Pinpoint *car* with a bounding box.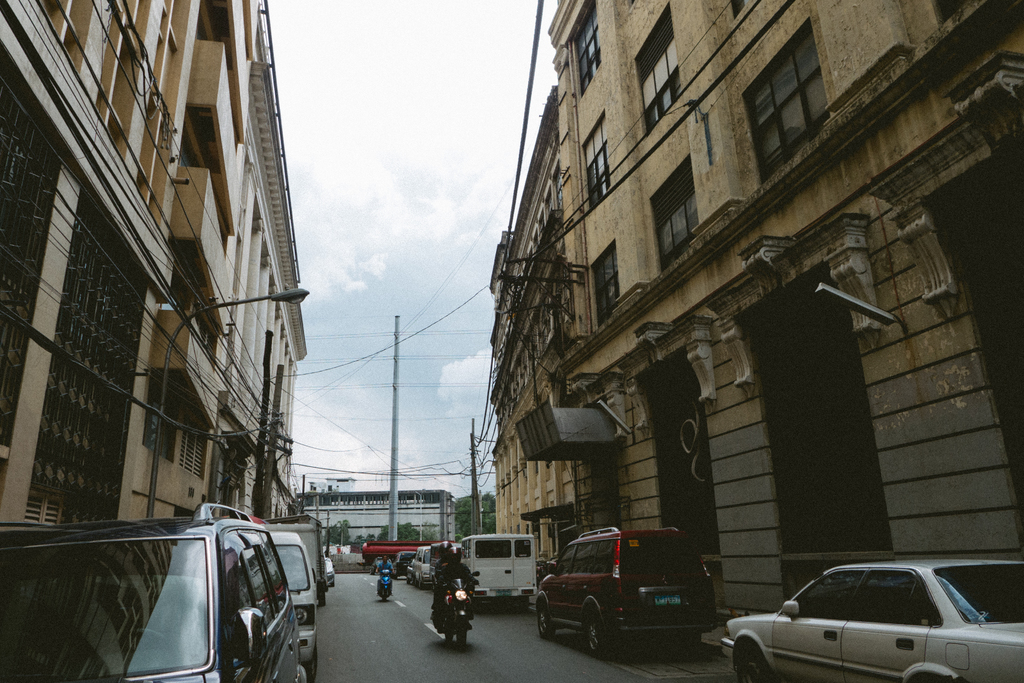
1 503 307 682.
